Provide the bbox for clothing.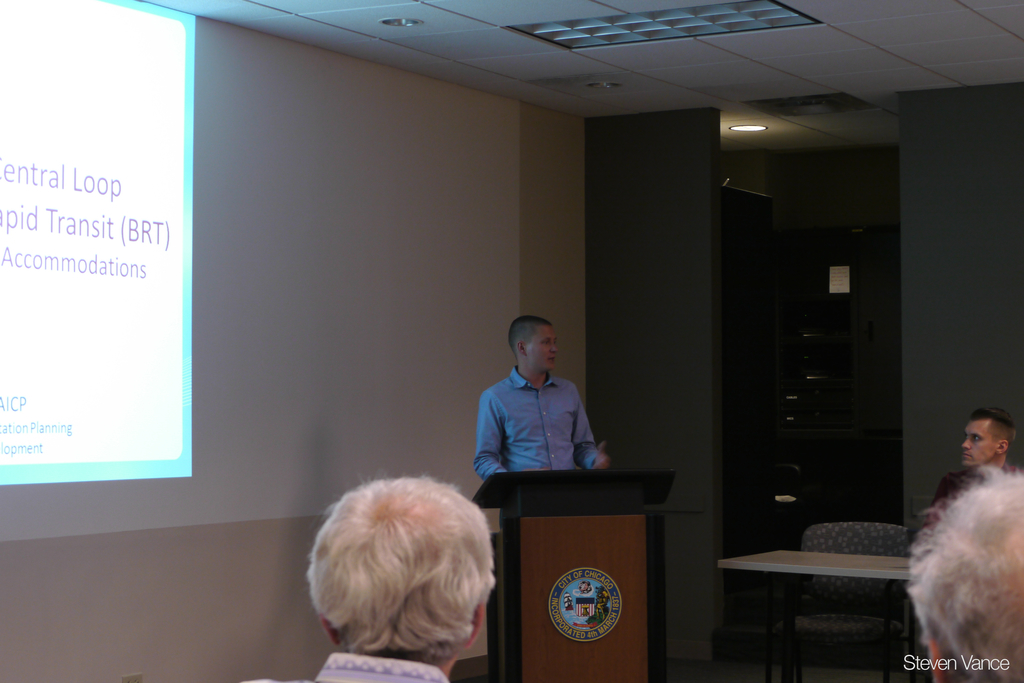
BBox(469, 354, 611, 498).
